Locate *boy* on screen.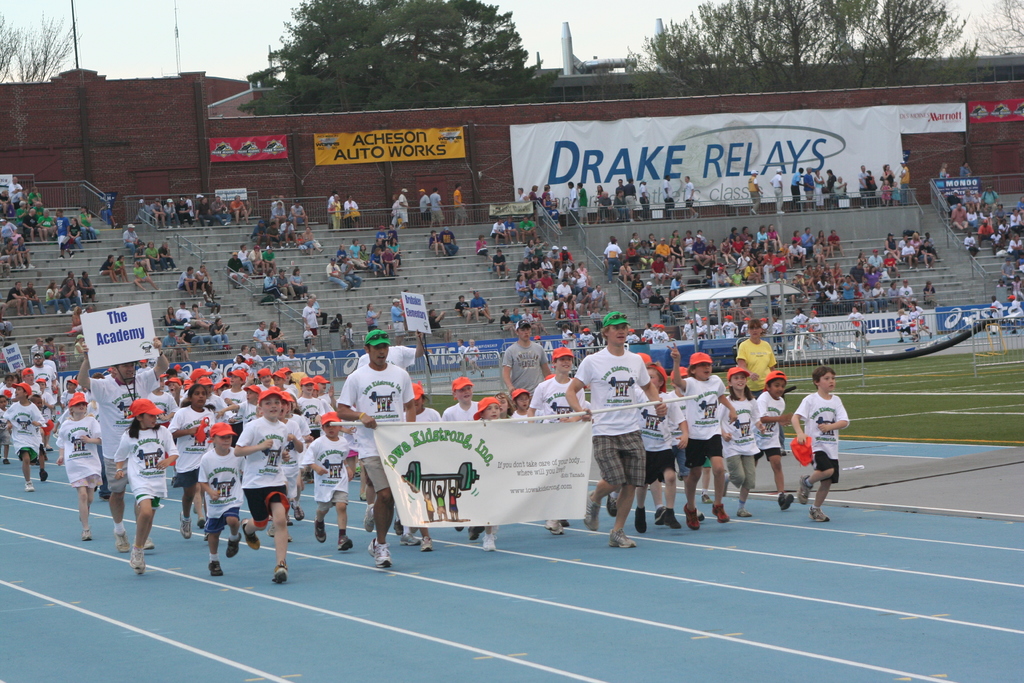
On screen at box=[2, 383, 41, 490].
